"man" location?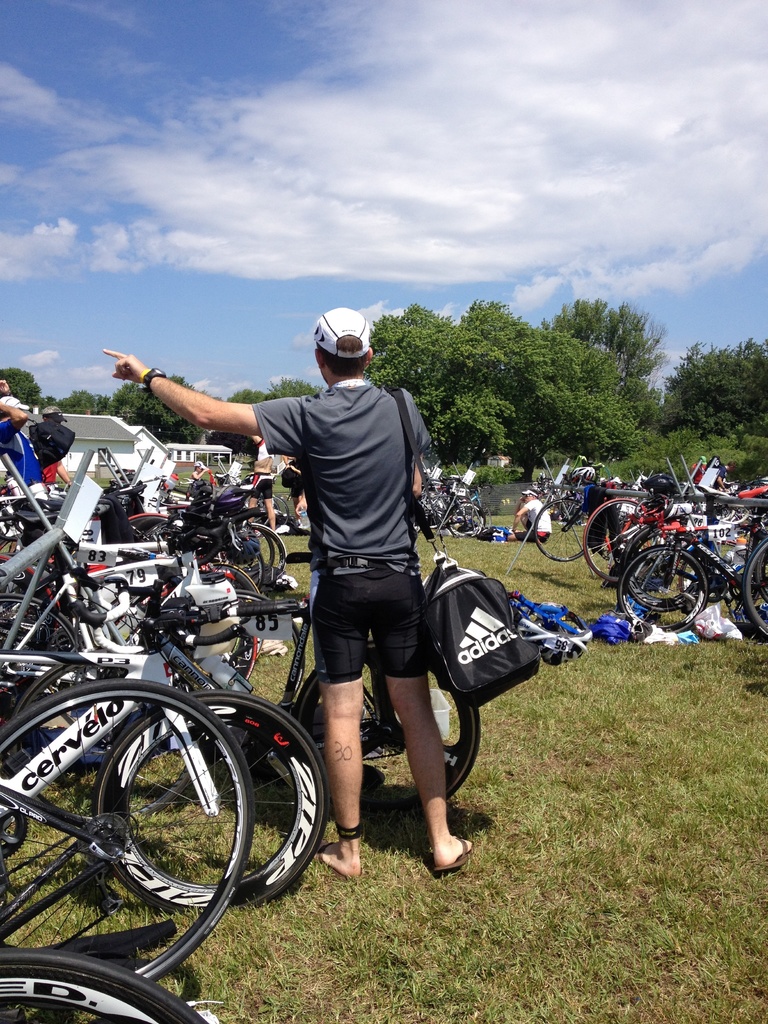
bbox=(186, 314, 492, 850)
